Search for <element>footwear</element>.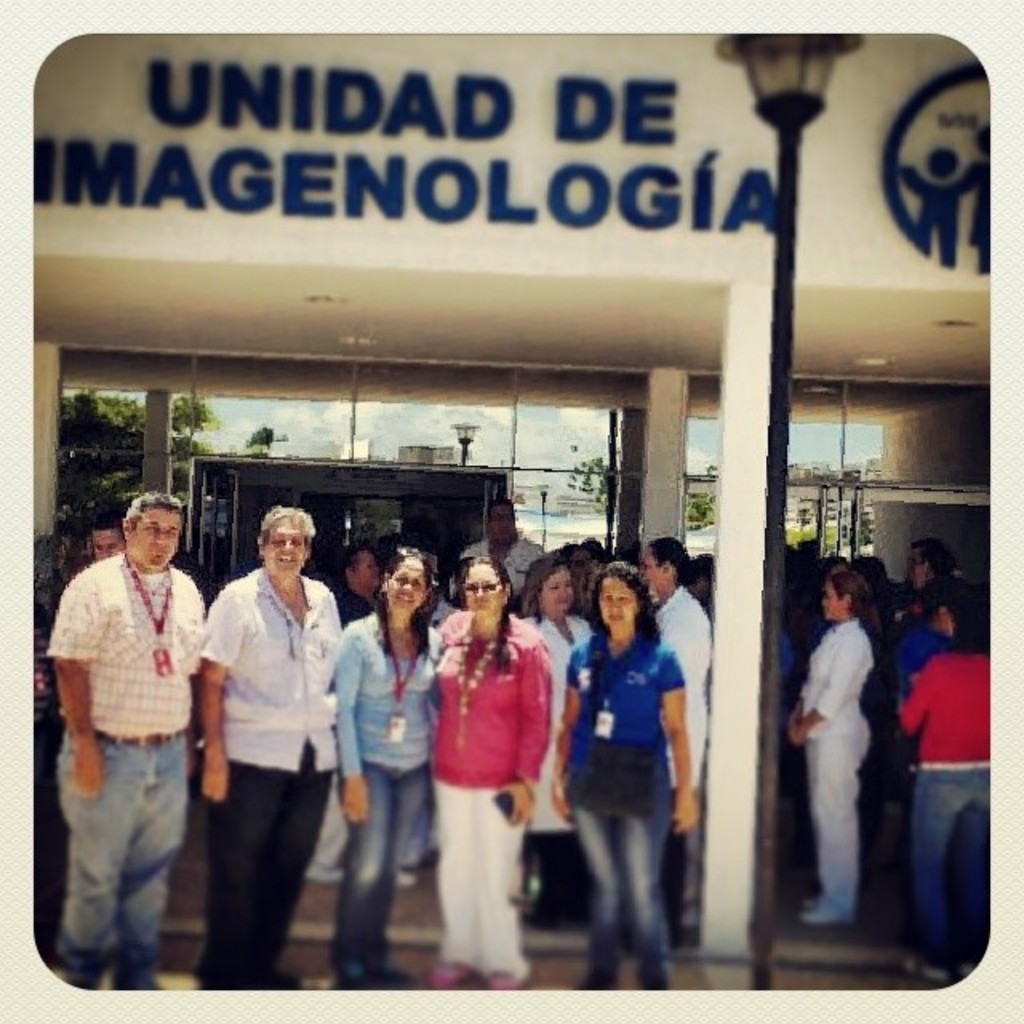
Found at [x1=395, y1=870, x2=418, y2=888].
